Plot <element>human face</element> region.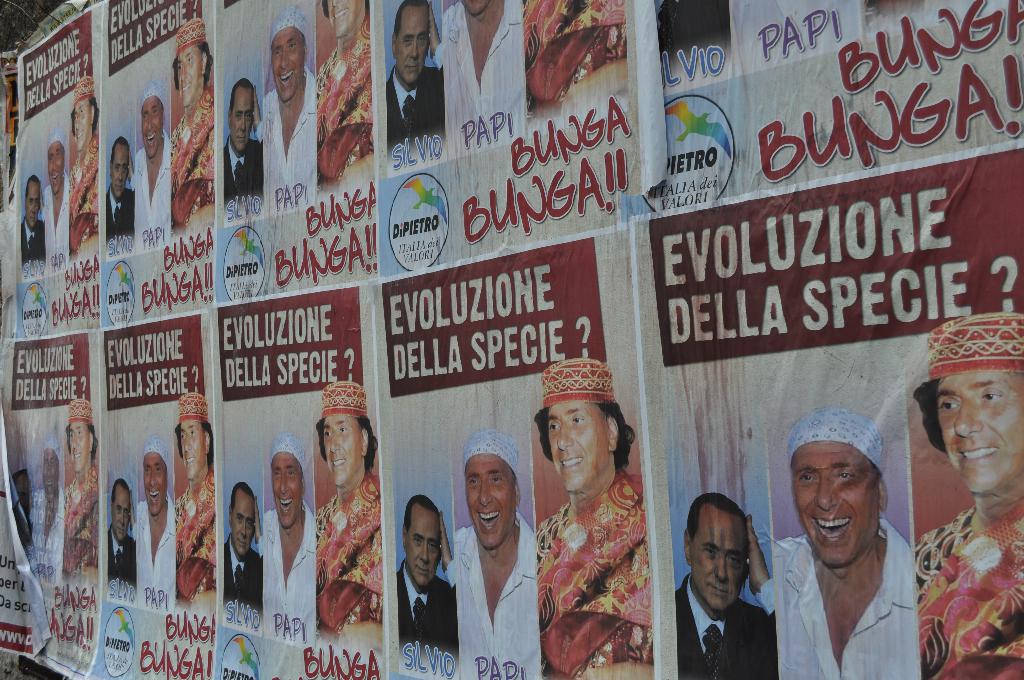
Plotted at left=323, top=414, right=360, bottom=488.
